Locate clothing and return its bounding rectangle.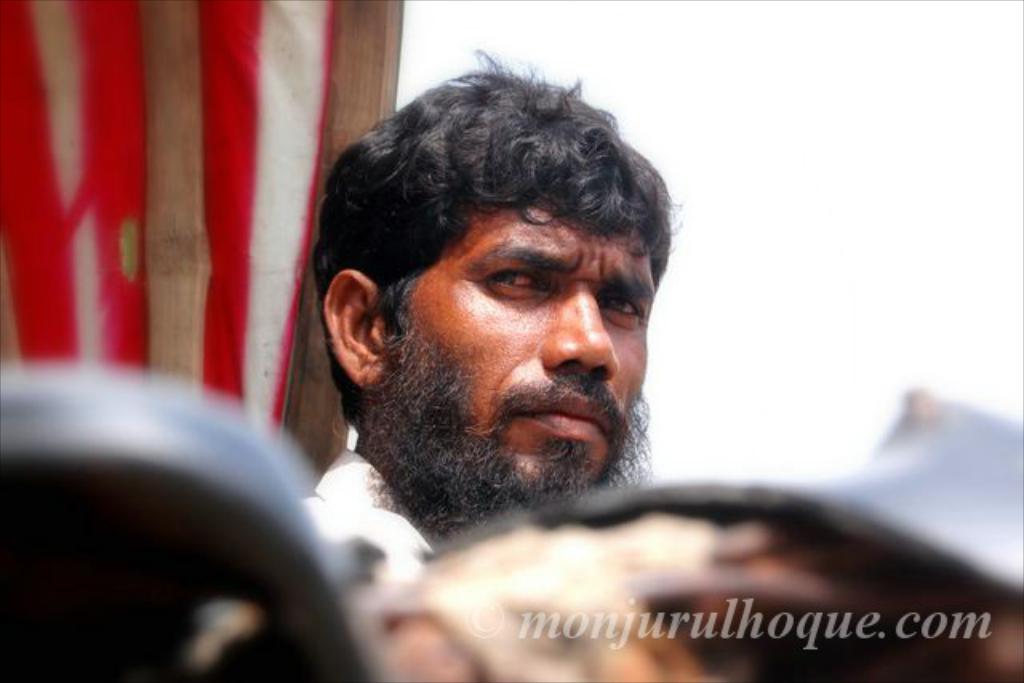
pyautogui.locateOnScreen(294, 430, 458, 585).
